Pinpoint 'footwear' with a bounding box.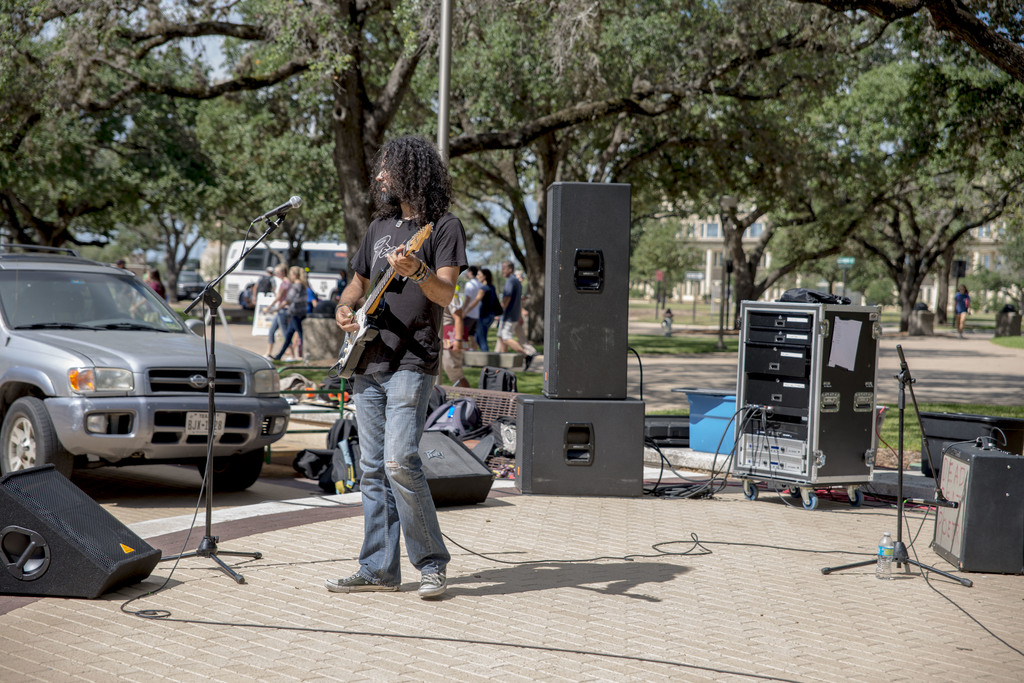
<bbox>325, 568, 396, 593</bbox>.
